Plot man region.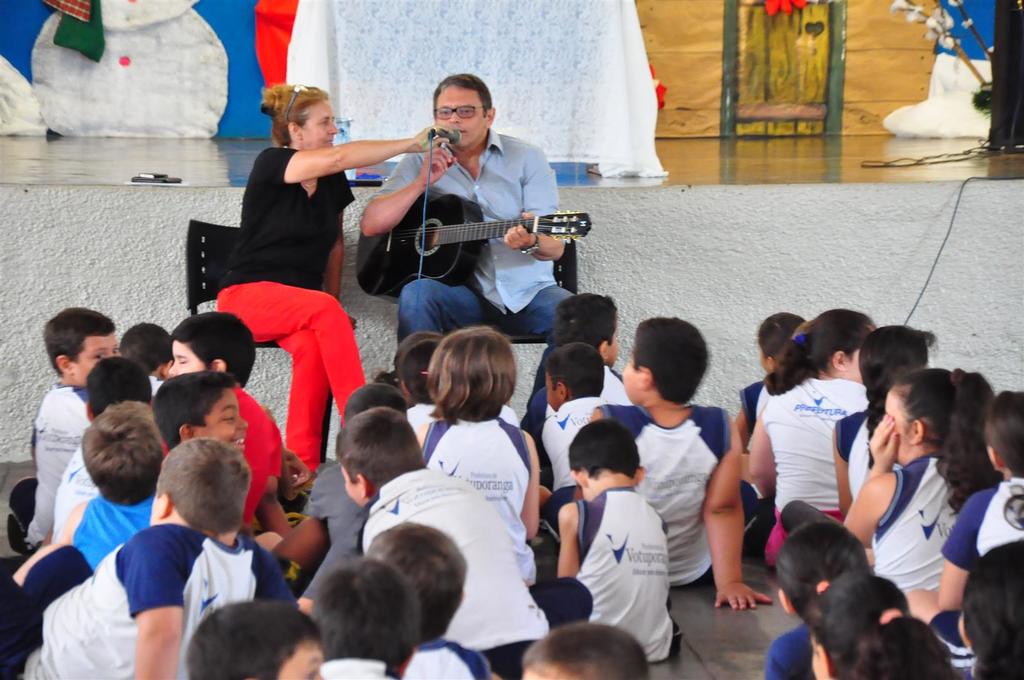
Plotted at BBox(360, 78, 577, 440).
